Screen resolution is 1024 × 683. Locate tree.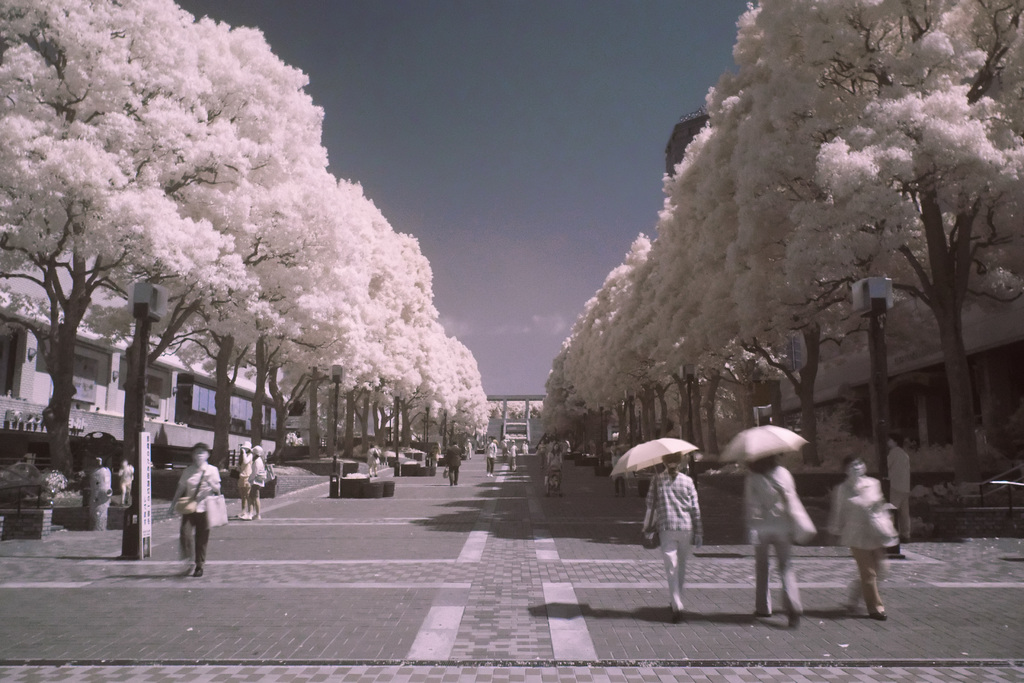
select_region(367, 220, 431, 427).
